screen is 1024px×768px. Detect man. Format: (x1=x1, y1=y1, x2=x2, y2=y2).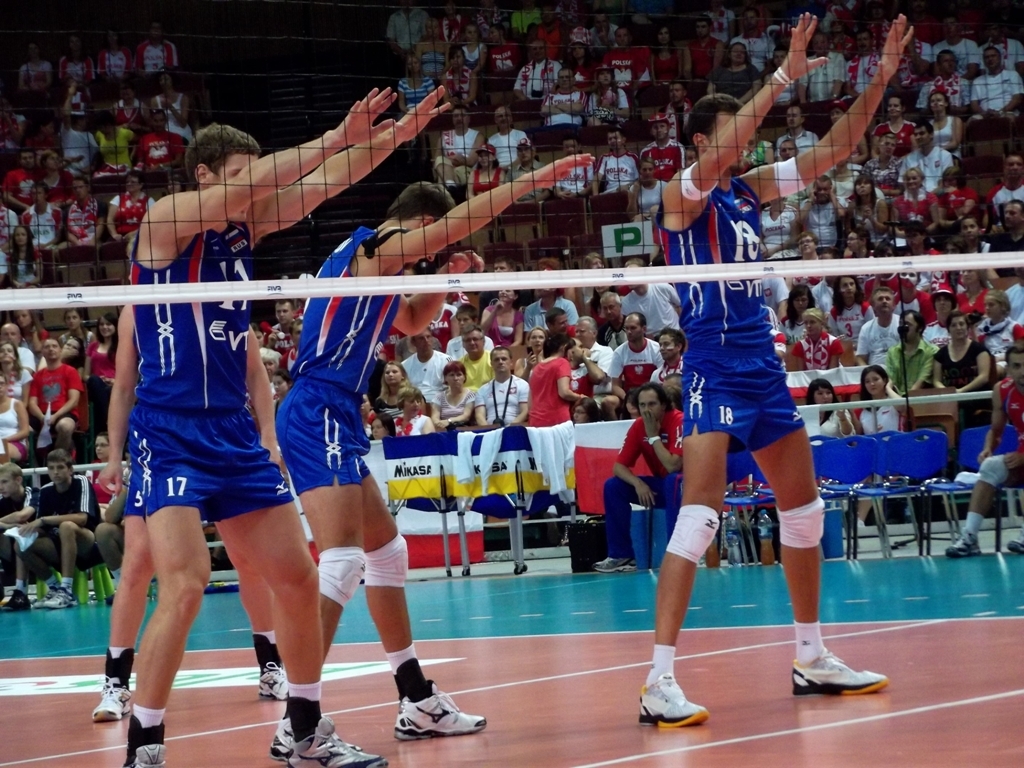
(x1=624, y1=257, x2=680, y2=330).
